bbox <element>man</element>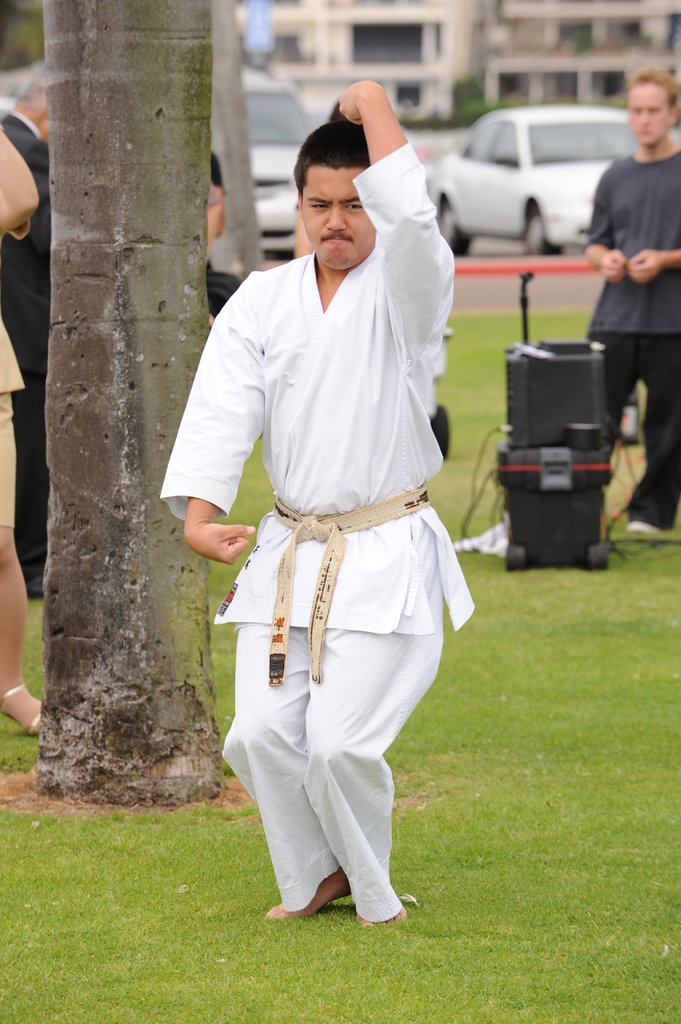
x1=583 y1=68 x2=680 y2=534
